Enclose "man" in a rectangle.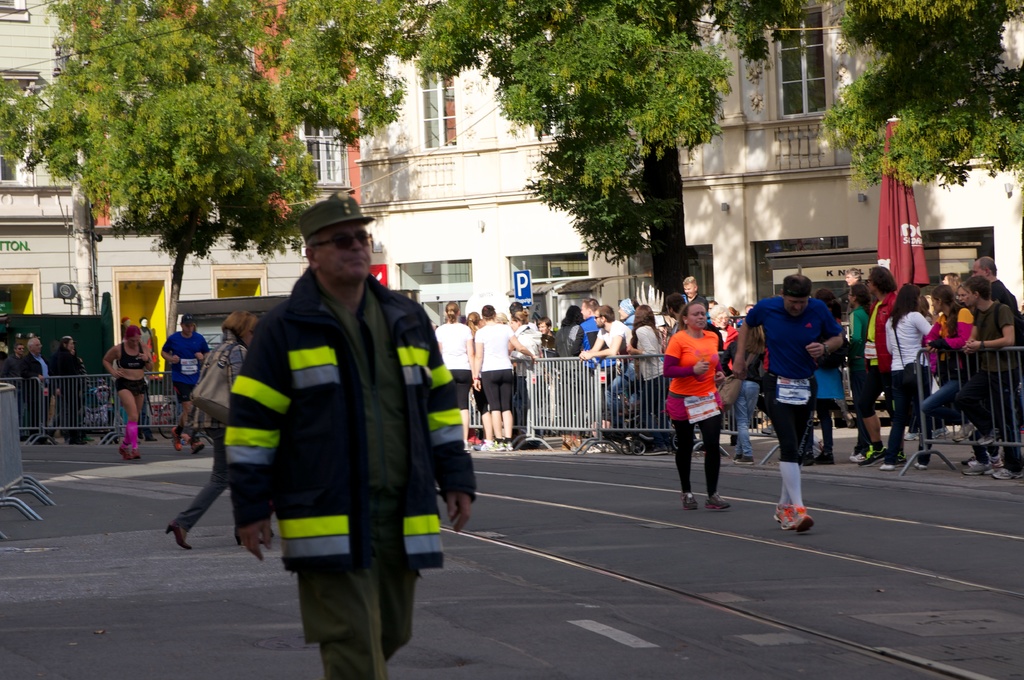
<box>27,335,47,442</box>.
